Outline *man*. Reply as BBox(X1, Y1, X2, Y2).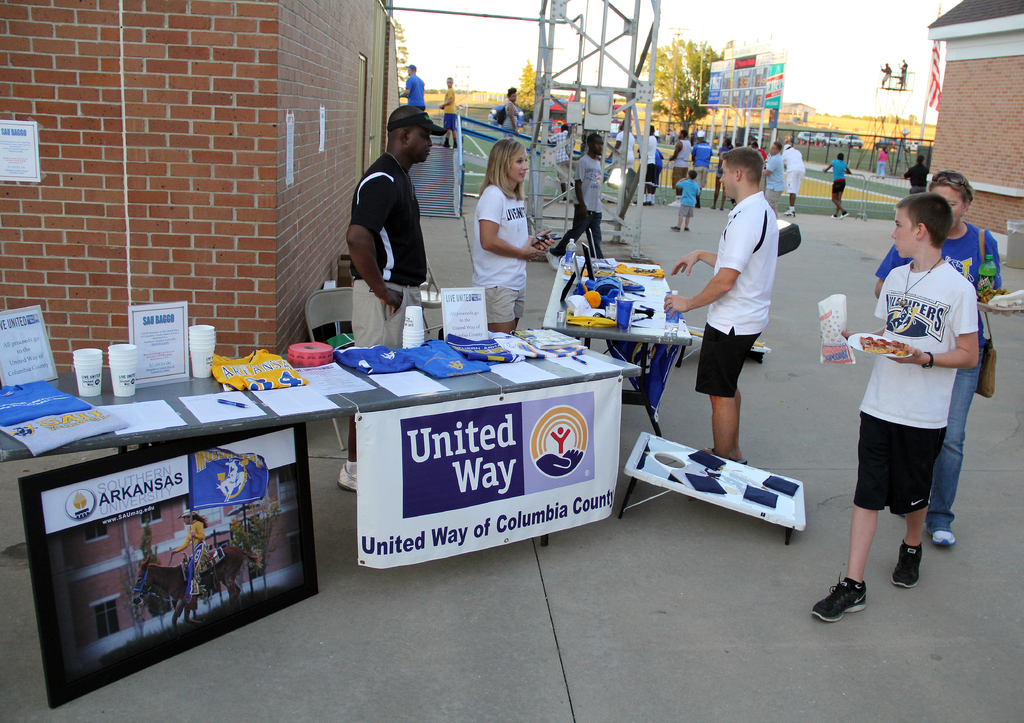
BBox(348, 99, 448, 510).
